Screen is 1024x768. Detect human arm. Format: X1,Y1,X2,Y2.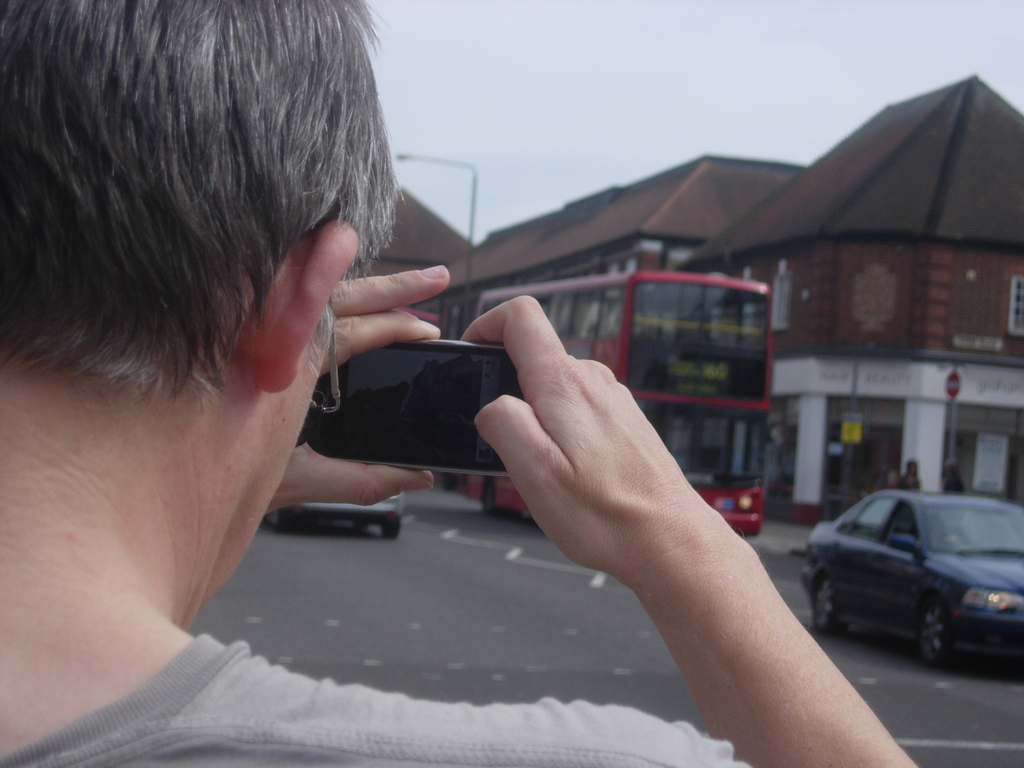
442,323,879,756.
